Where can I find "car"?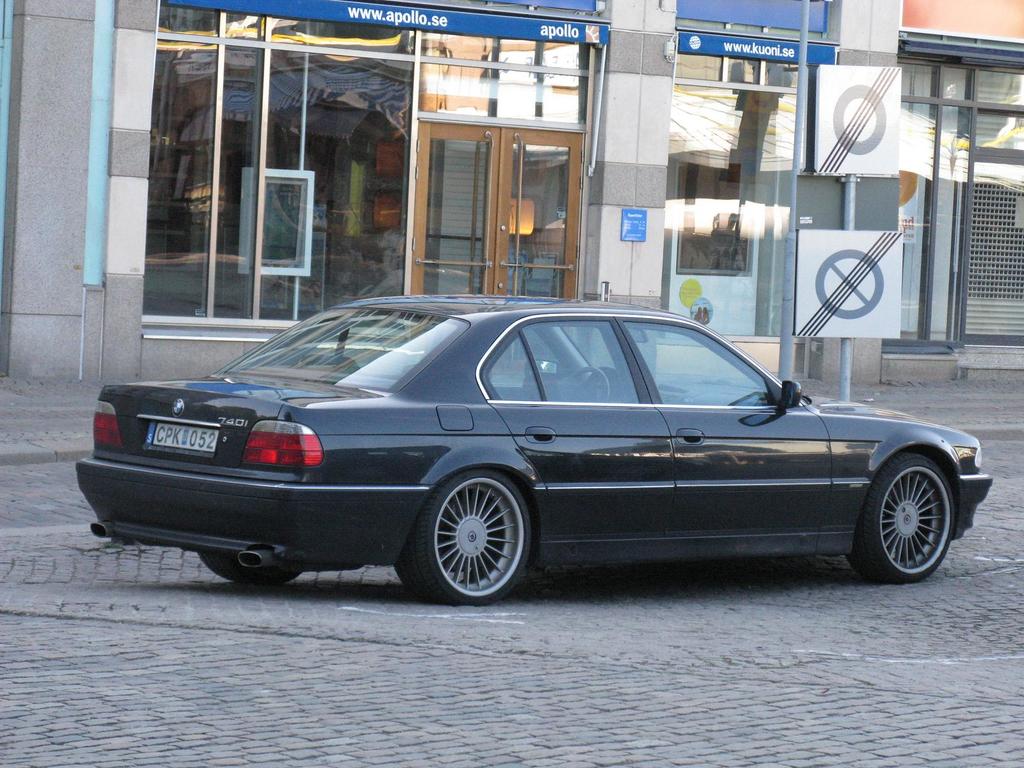
You can find it at [74,294,993,607].
